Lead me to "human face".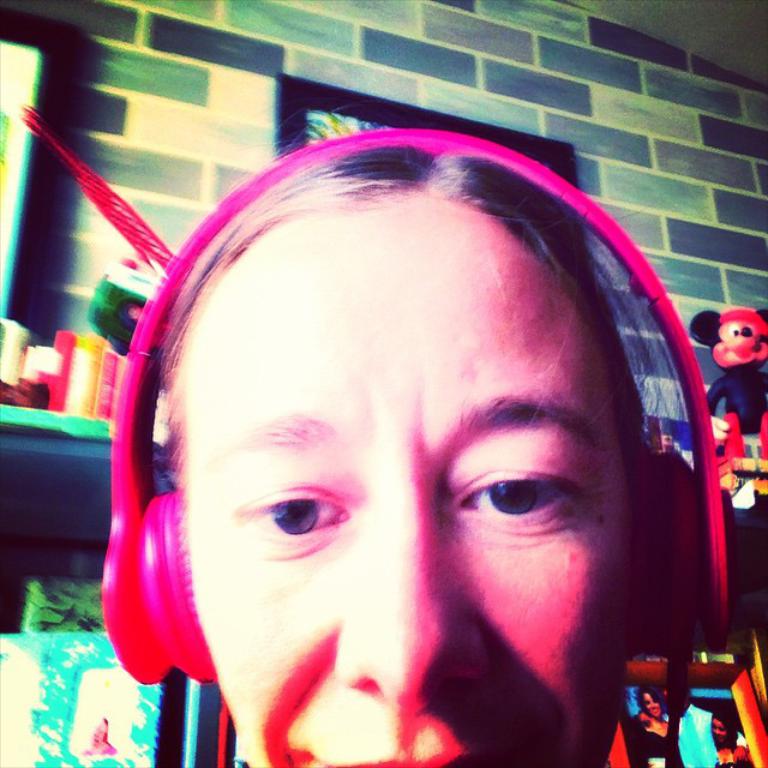
Lead to [712, 718, 731, 746].
